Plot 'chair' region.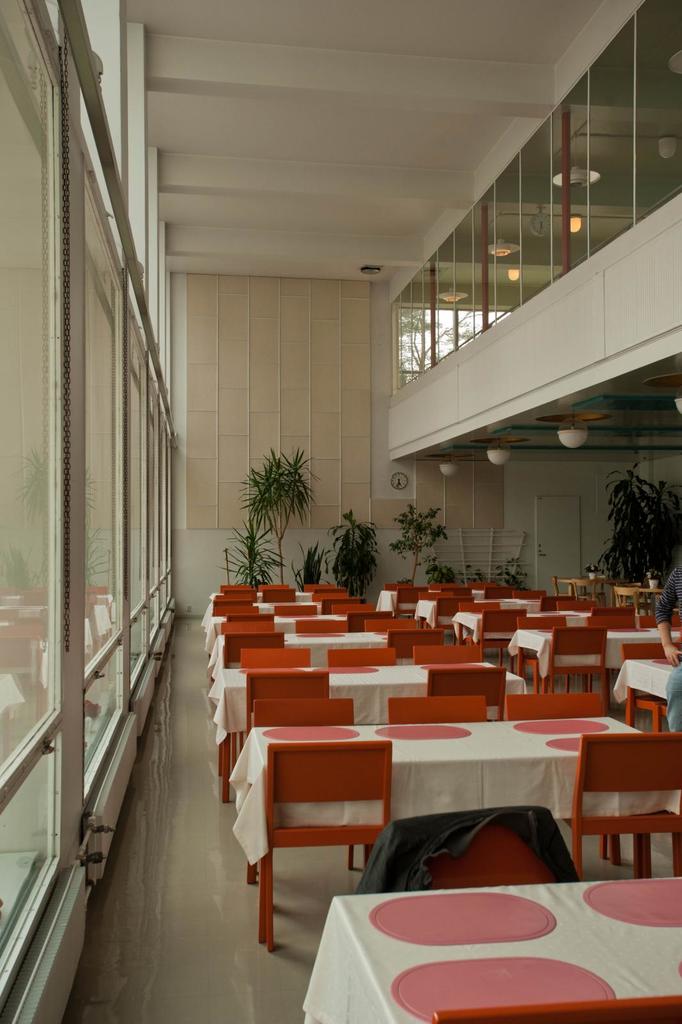
Plotted at 313 587 345 595.
